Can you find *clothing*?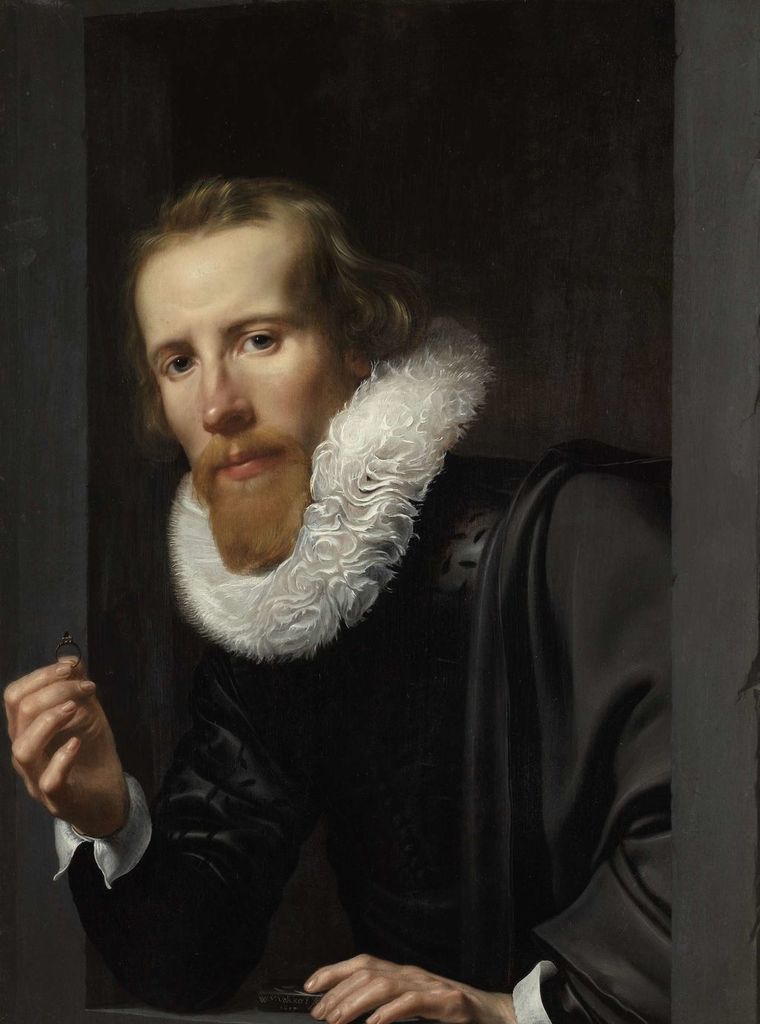
Yes, bounding box: crop(50, 305, 675, 1023).
